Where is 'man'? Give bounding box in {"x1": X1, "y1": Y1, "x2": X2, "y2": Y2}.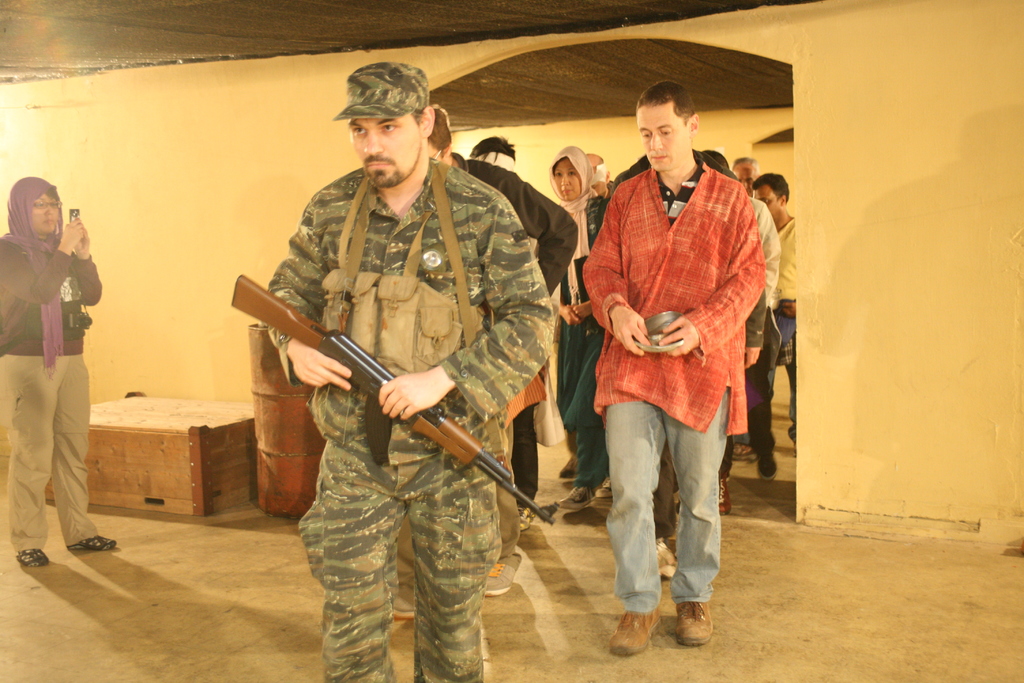
{"x1": 262, "y1": 63, "x2": 556, "y2": 682}.
